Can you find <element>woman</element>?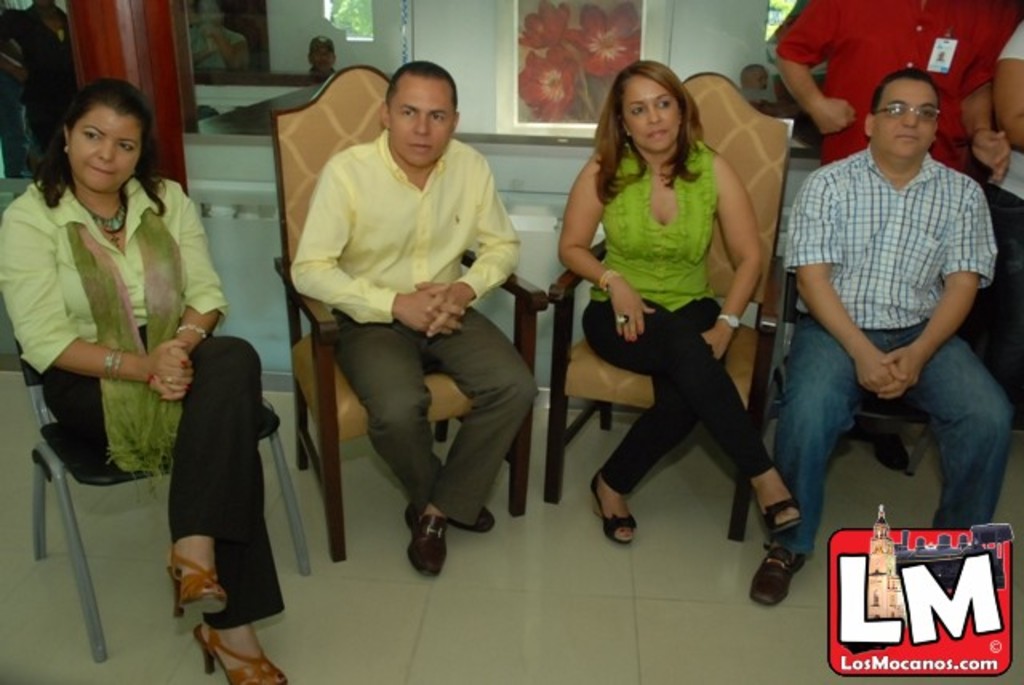
Yes, bounding box: bbox(565, 51, 787, 565).
